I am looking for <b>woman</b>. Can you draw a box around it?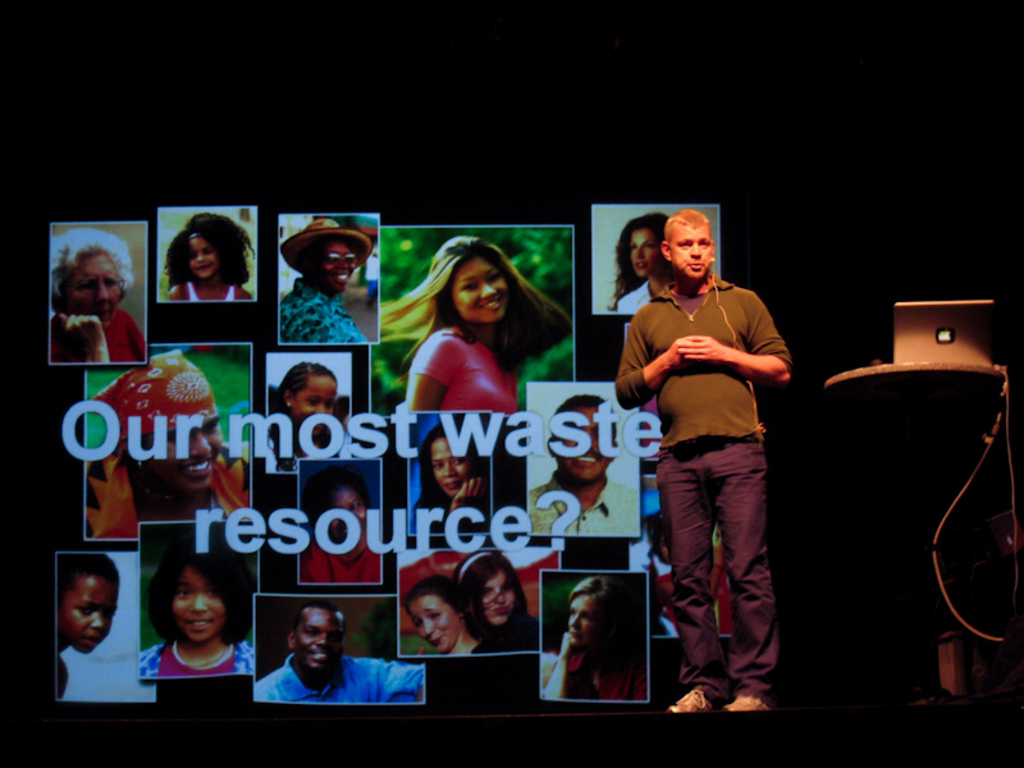
Sure, the bounding box is <bbox>541, 570, 653, 704</bbox>.
